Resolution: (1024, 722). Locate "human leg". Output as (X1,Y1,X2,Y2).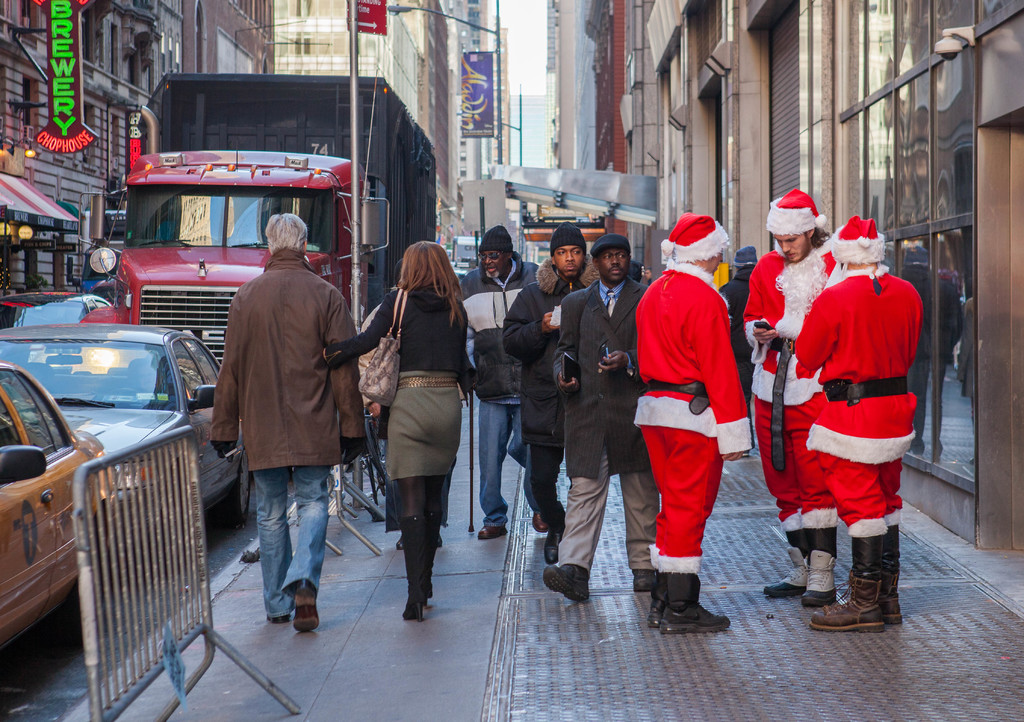
(475,394,511,537).
